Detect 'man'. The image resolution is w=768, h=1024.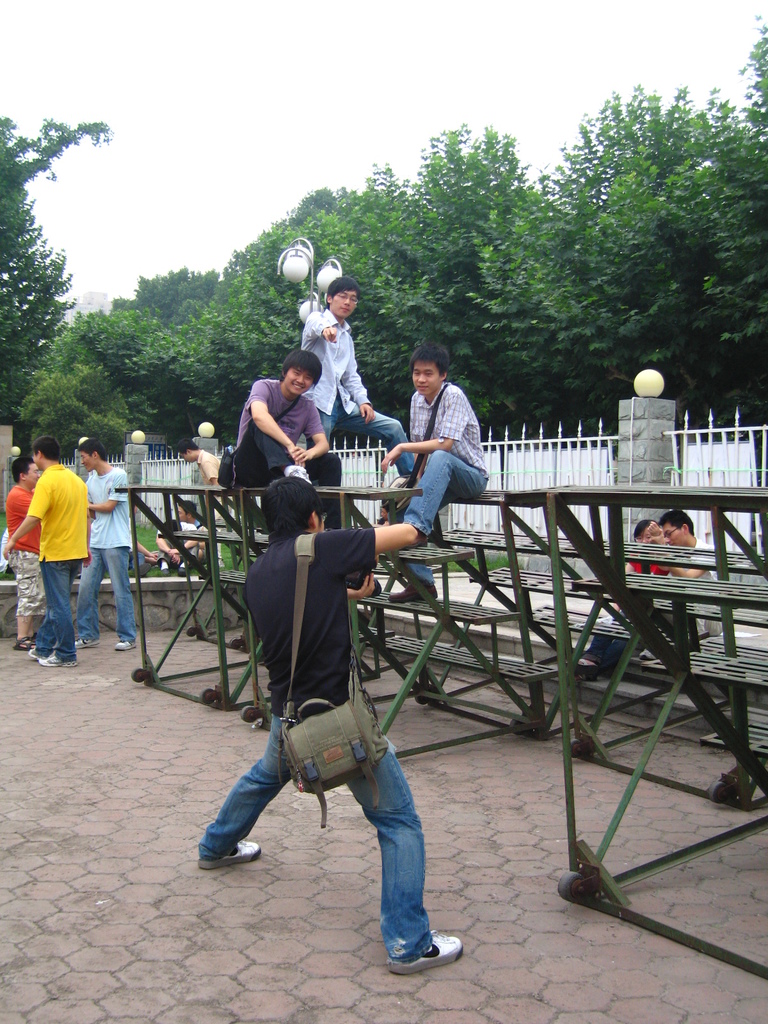
{"x1": 76, "y1": 438, "x2": 129, "y2": 648}.
